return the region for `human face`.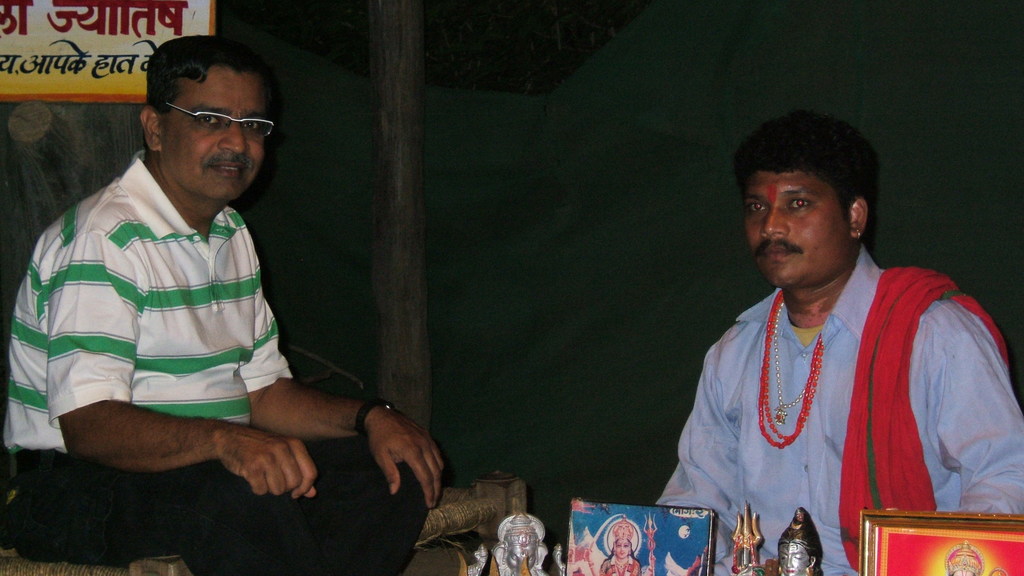
[left=779, top=547, right=808, bottom=575].
